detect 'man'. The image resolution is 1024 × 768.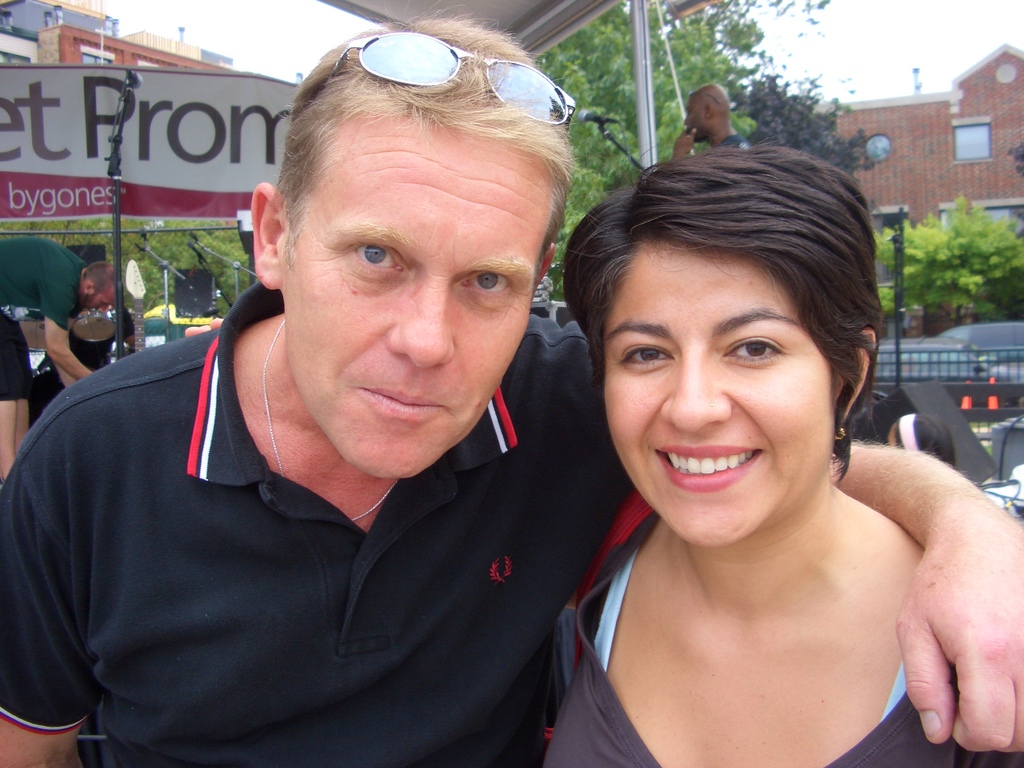
<region>0, 230, 118, 482</region>.
